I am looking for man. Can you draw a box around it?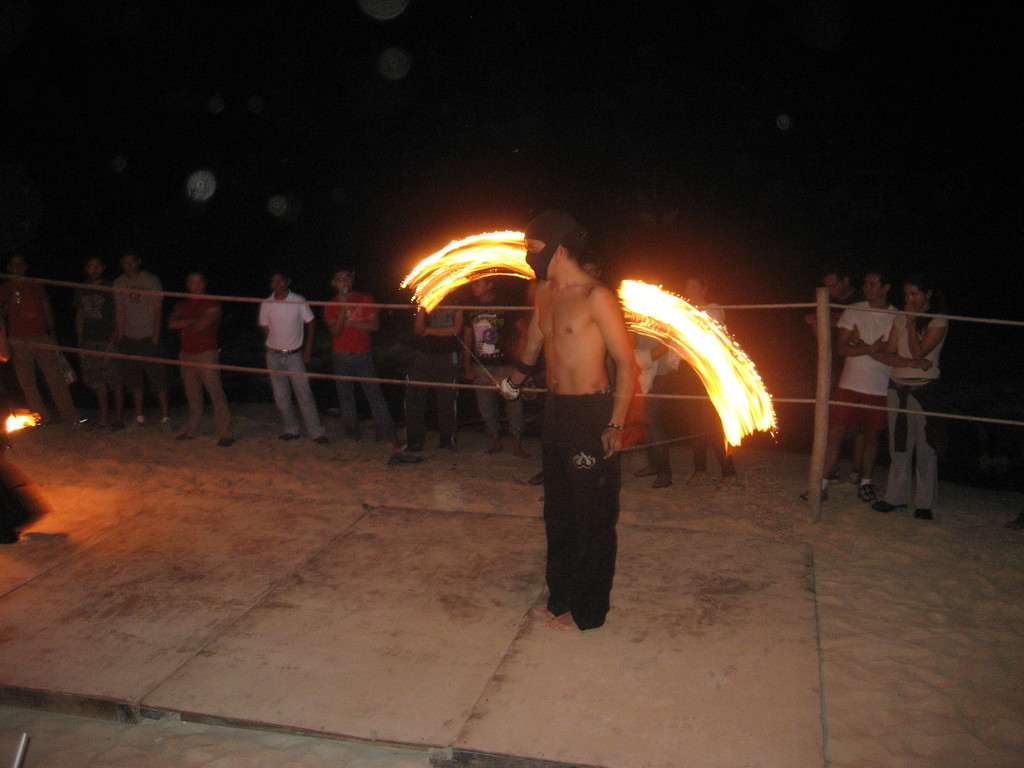
Sure, the bounding box is {"left": 514, "top": 220, "right": 650, "bottom": 636}.
